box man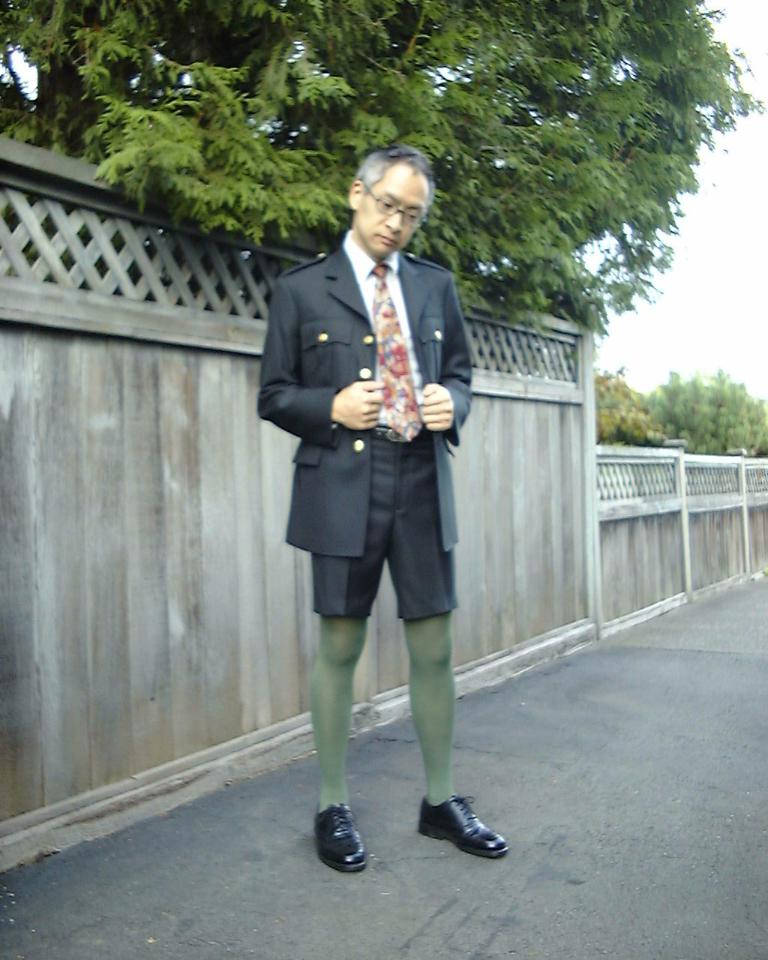
(left=251, top=143, right=511, bottom=875)
